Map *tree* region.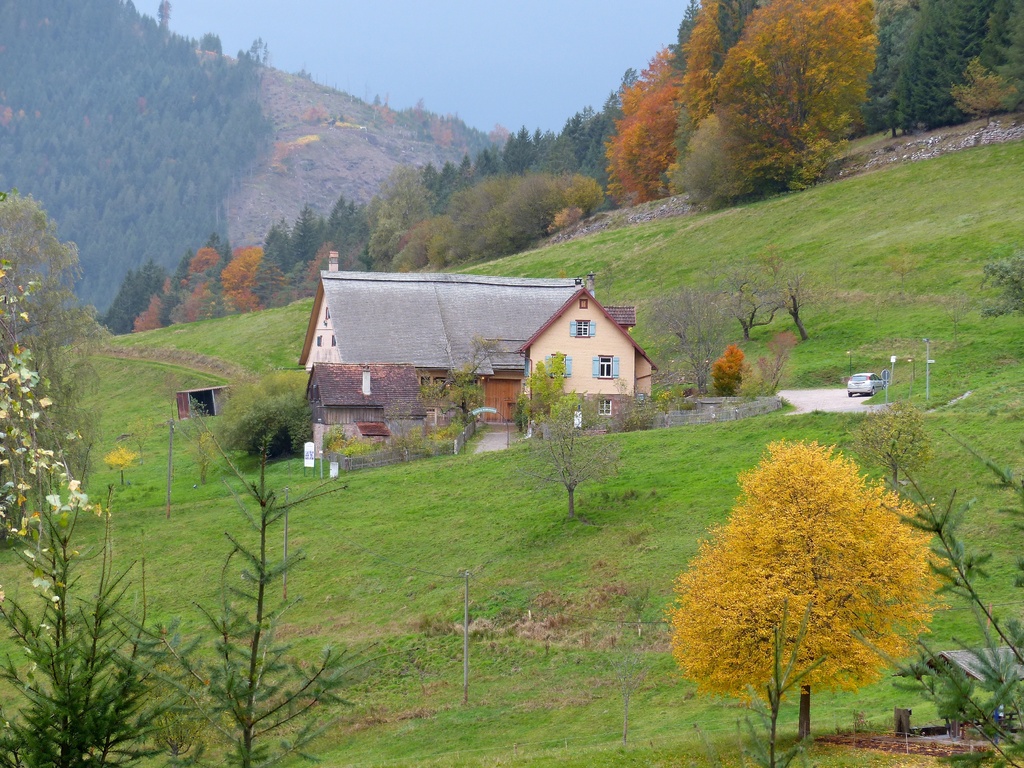
Mapped to [x1=511, y1=346, x2=598, y2=439].
